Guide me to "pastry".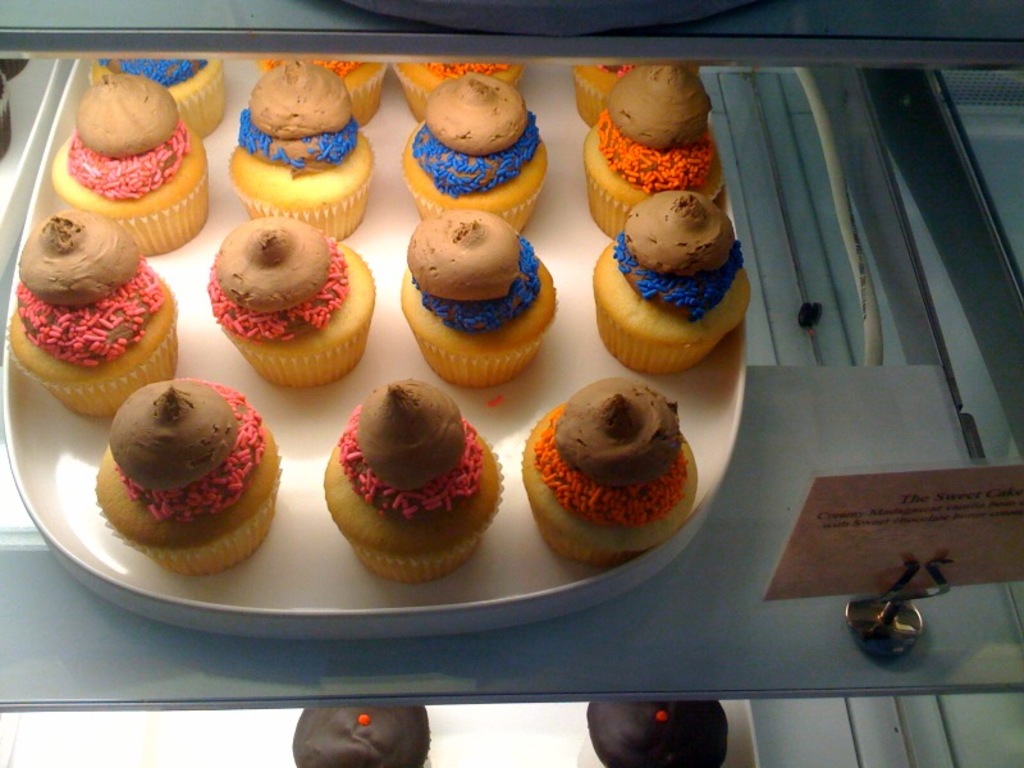
Guidance: (x1=229, y1=56, x2=375, y2=242).
